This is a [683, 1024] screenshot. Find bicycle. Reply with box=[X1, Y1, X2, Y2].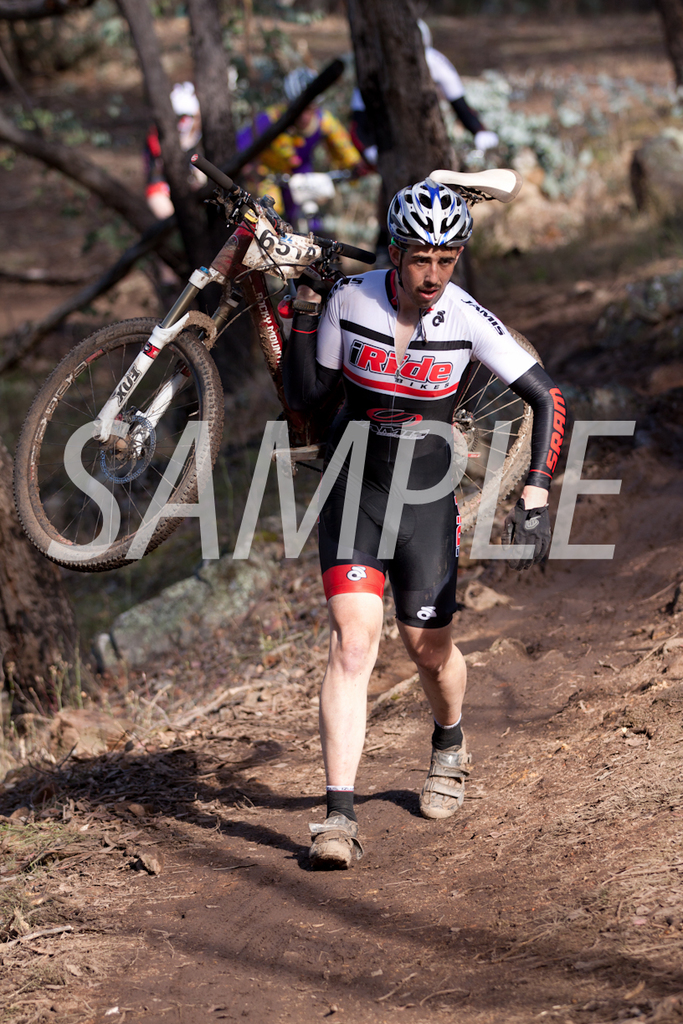
box=[260, 159, 369, 319].
